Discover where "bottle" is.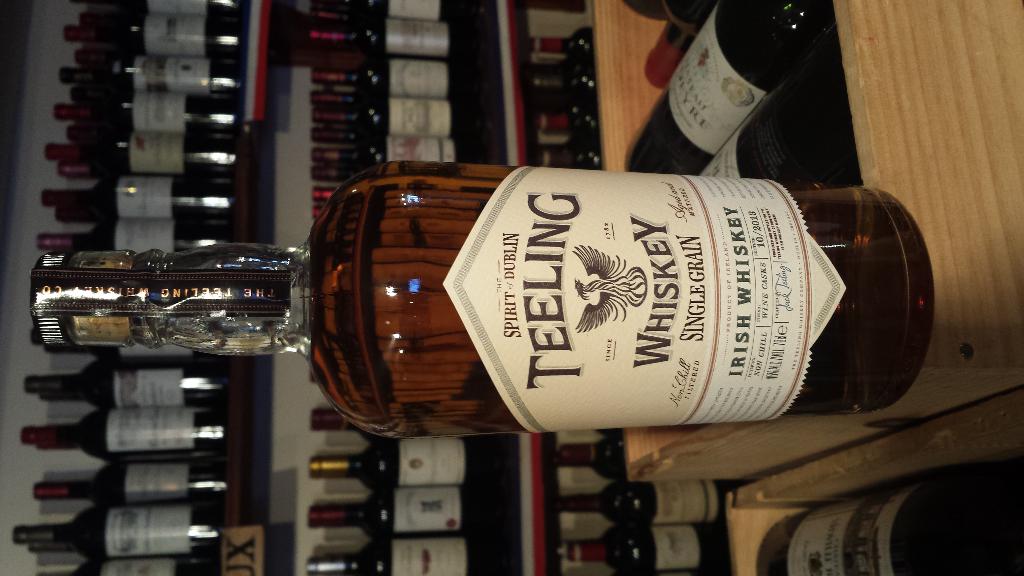
Discovered at x1=17, y1=404, x2=253, y2=465.
